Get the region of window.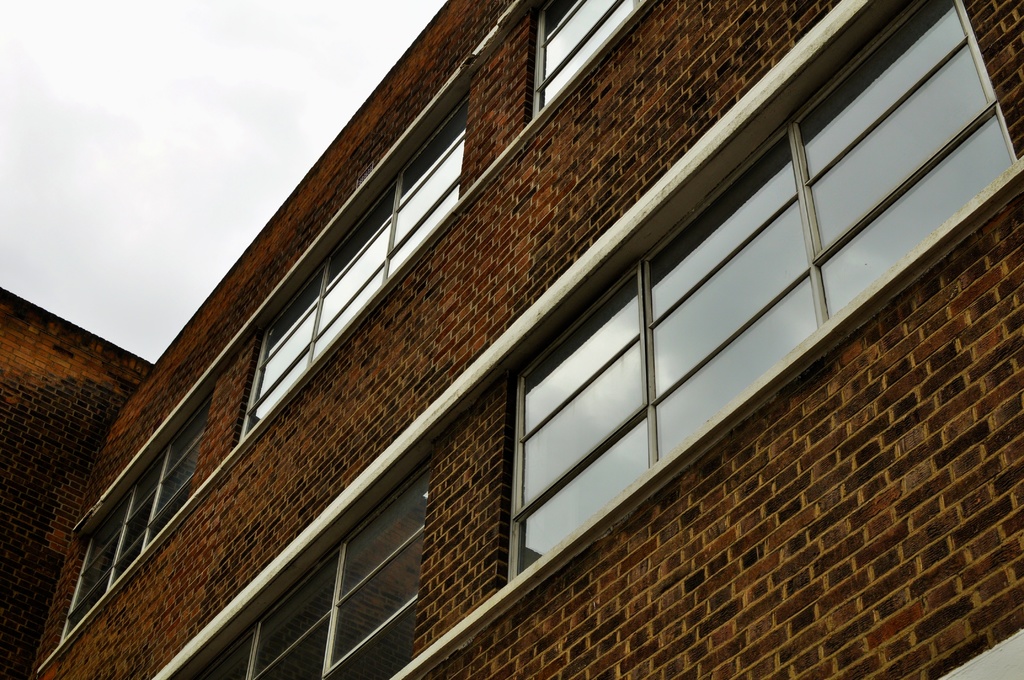
box(68, 391, 207, 636).
